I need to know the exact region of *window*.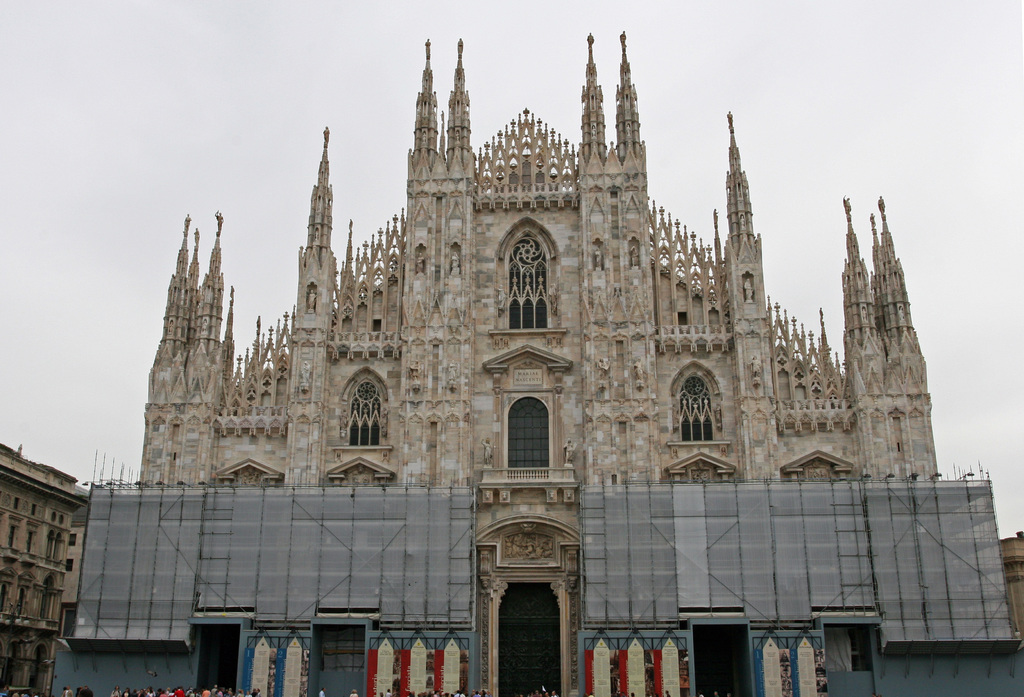
Region: <region>351, 379, 383, 447</region>.
